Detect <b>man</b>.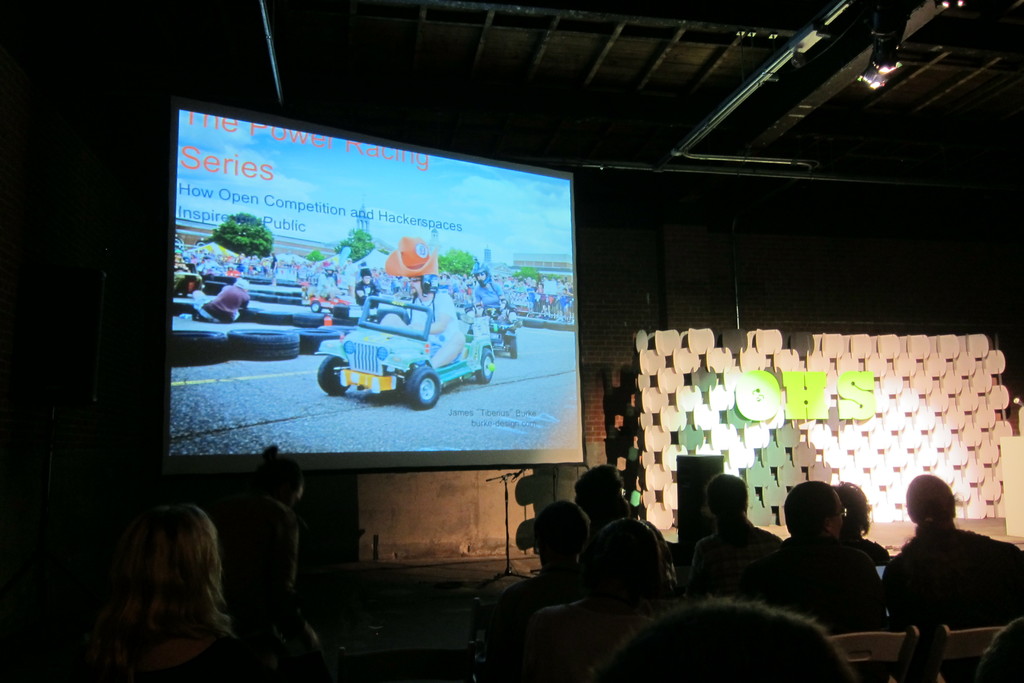
Detected at crop(884, 486, 1010, 663).
